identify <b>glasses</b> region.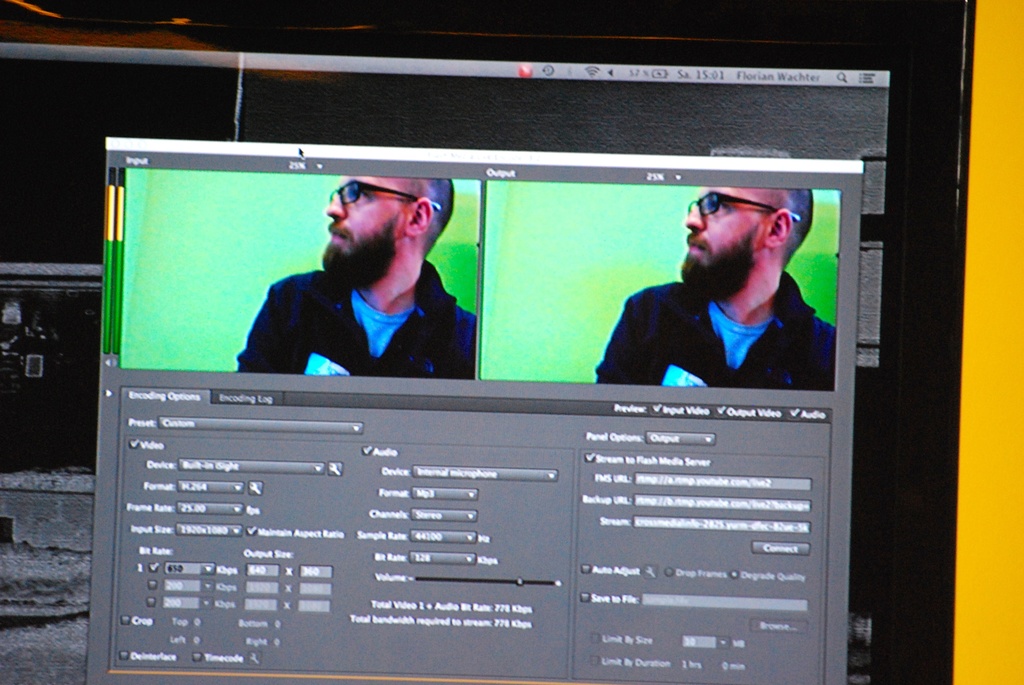
Region: {"left": 328, "top": 178, "right": 444, "bottom": 209}.
